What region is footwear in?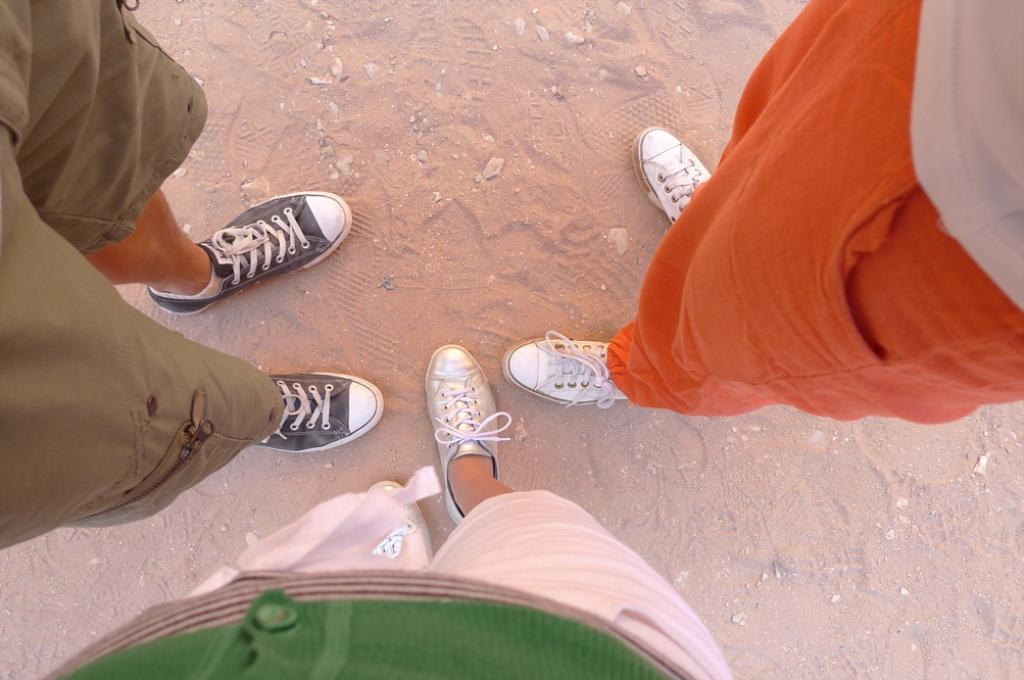
l=631, t=127, r=712, b=227.
